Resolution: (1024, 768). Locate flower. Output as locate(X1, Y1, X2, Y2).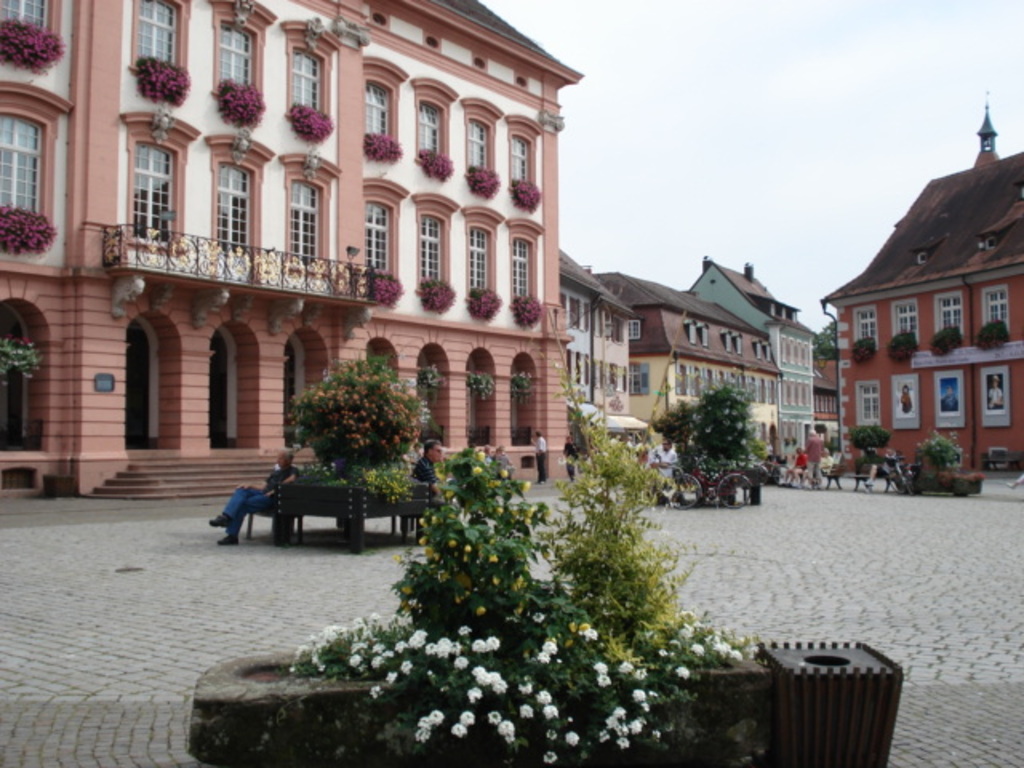
locate(542, 750, 558, 763).
